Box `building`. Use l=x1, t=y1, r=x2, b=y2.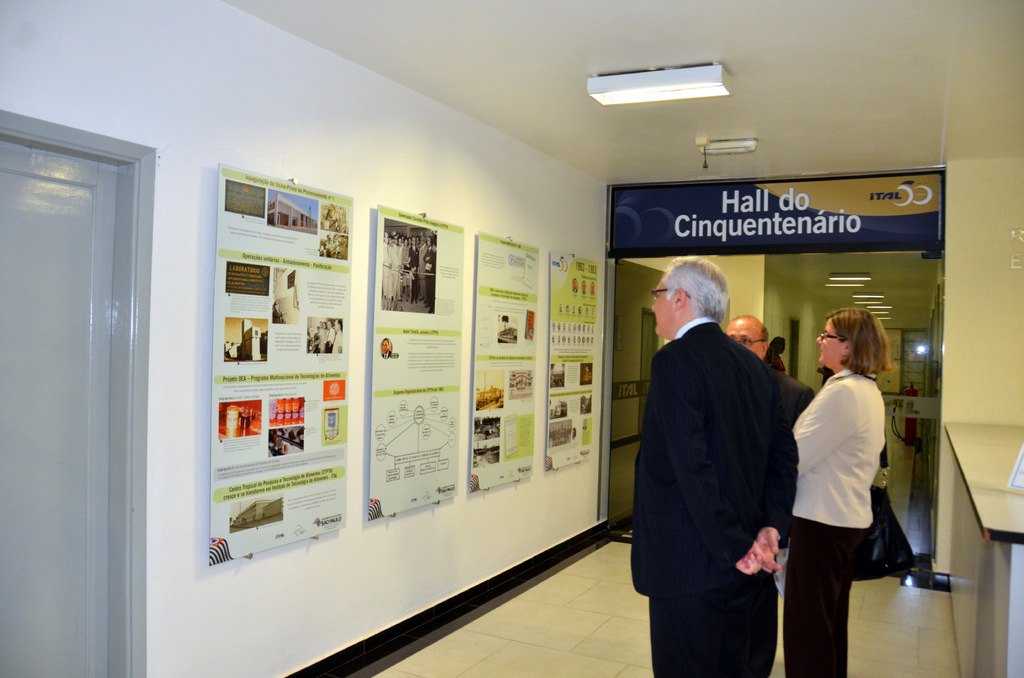
l=0, t=0, r=1023, b=677.
